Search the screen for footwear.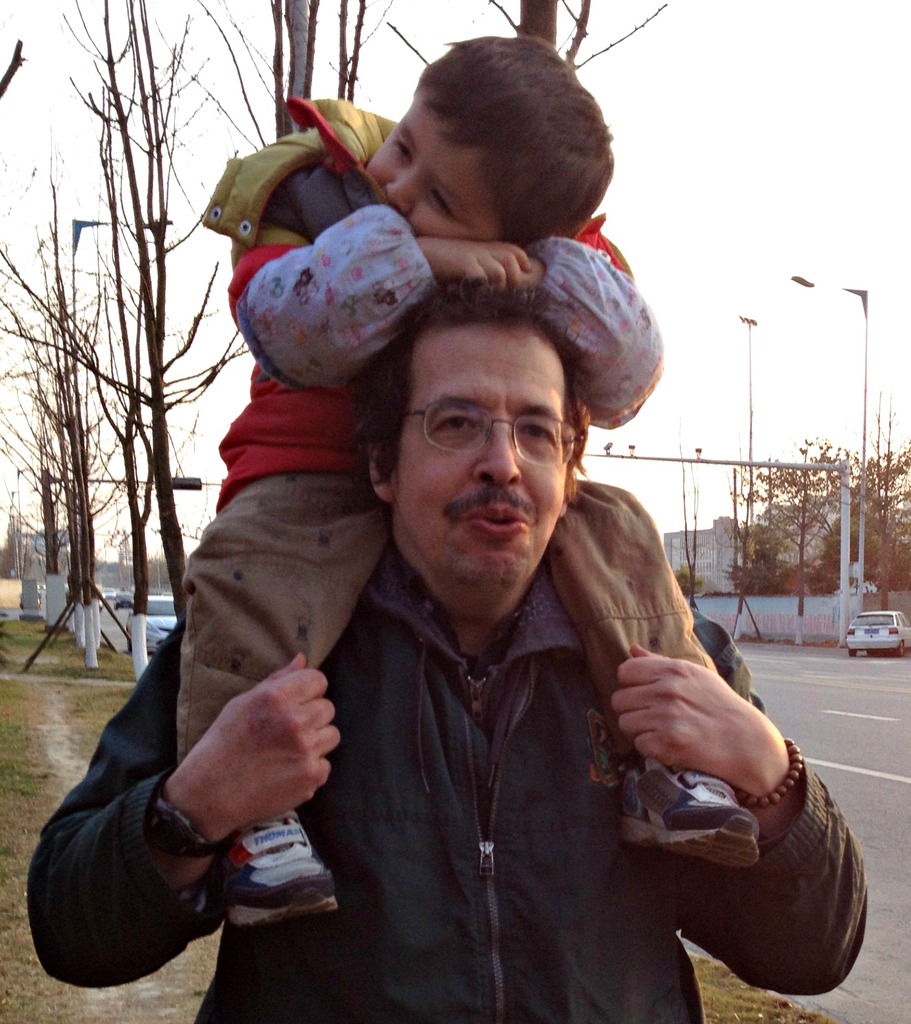
Found at left=621, top=757, right=762, bottom=872.
